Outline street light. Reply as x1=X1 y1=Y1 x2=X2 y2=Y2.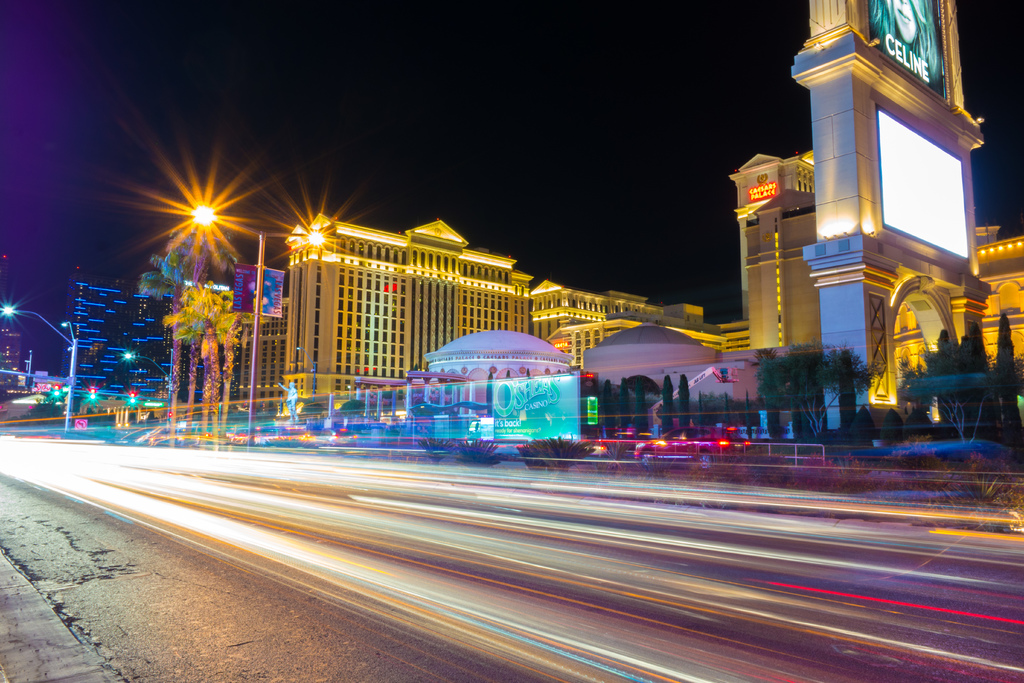
x1=182 y1=195 x2=327 y2=440.
